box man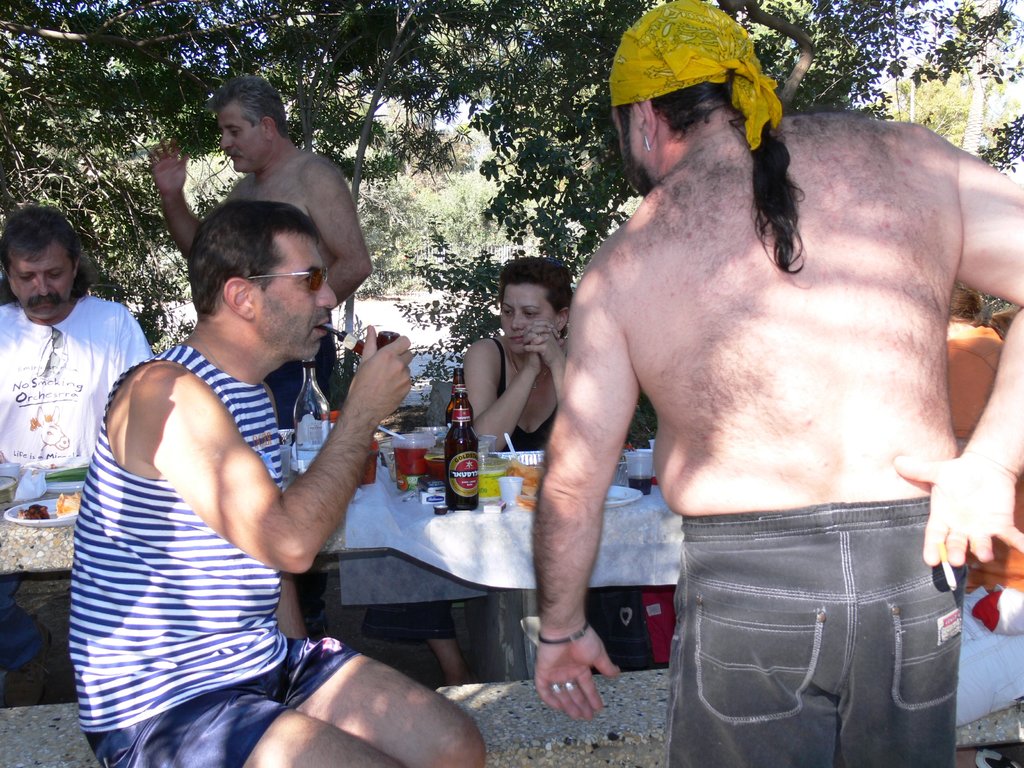
BBox(940, 281, 1013, 447)
